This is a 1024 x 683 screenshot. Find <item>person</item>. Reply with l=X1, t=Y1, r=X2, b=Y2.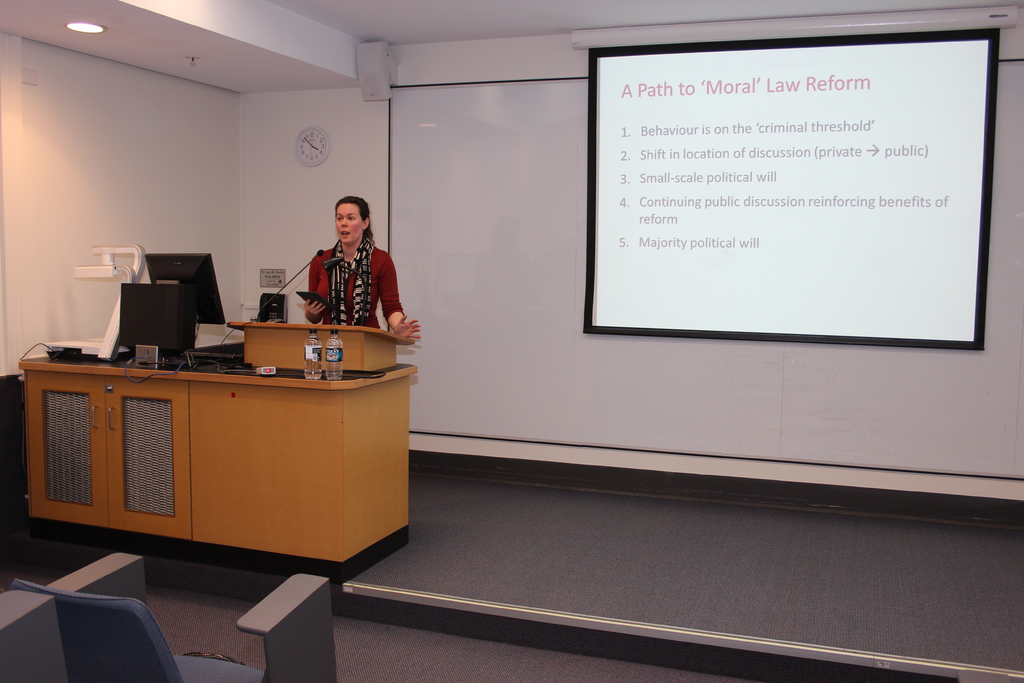
l=300, t=192, r=423, b=349.
